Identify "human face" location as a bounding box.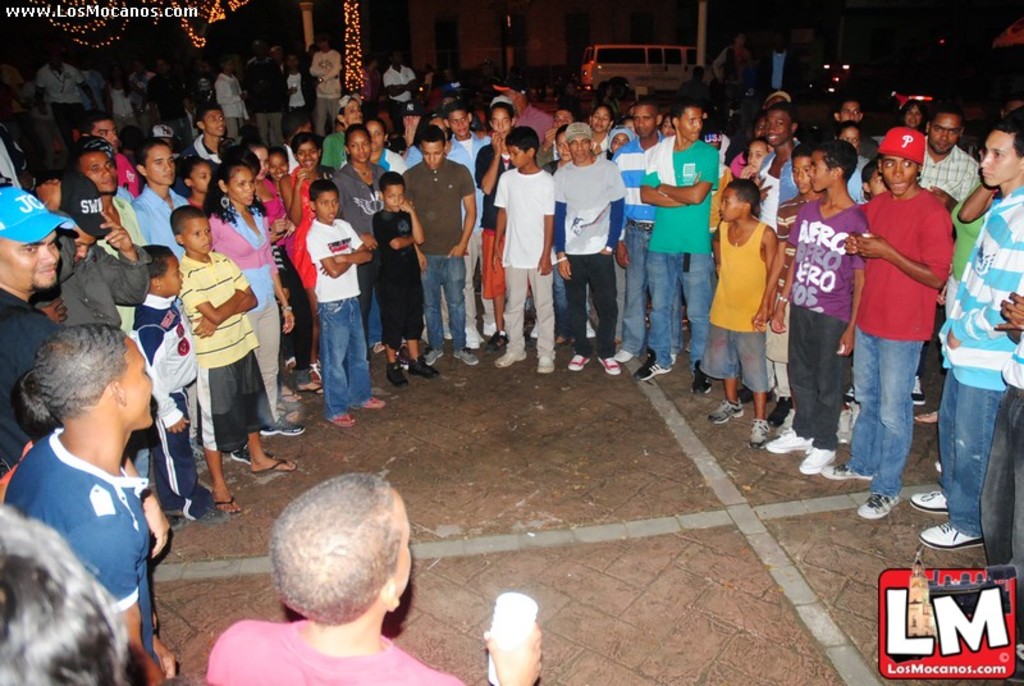
[201, 109, 225, 137].
